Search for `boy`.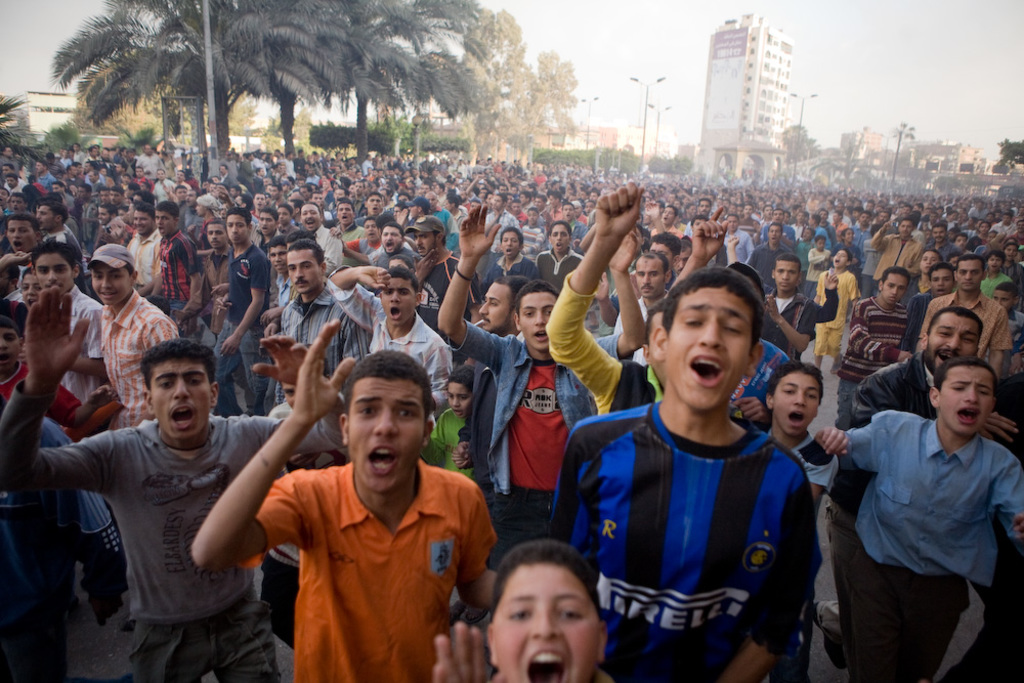
Found at <region>433, 543, 615, 682</region>.
